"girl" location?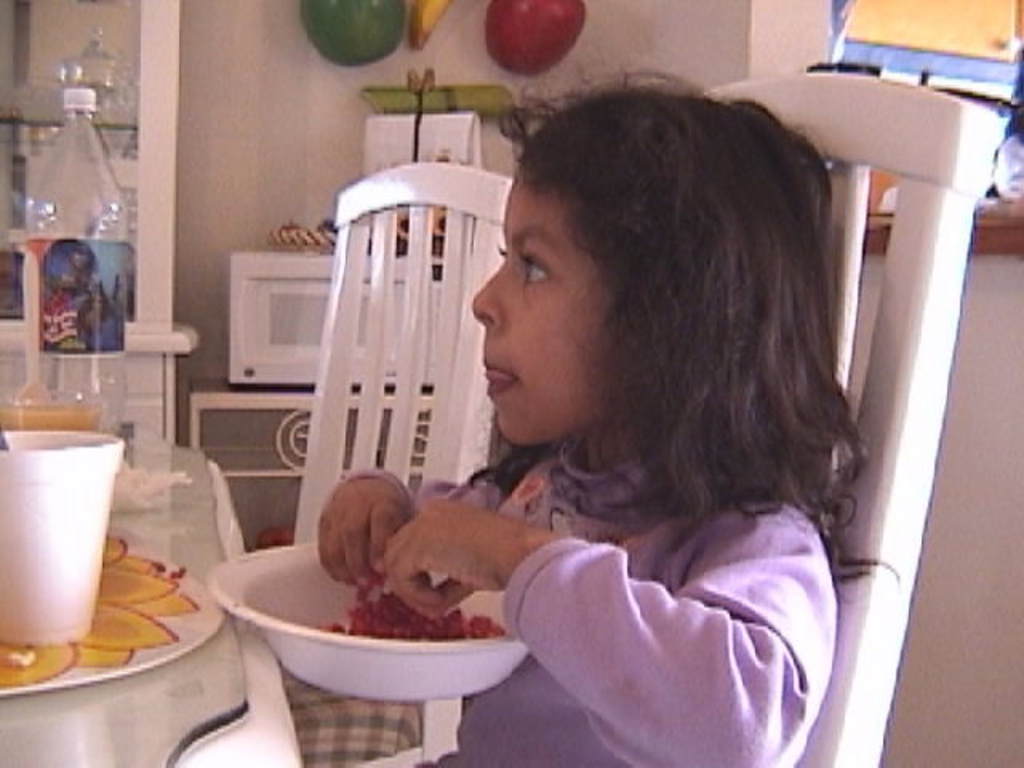
<box>317,67,901,766</box>
